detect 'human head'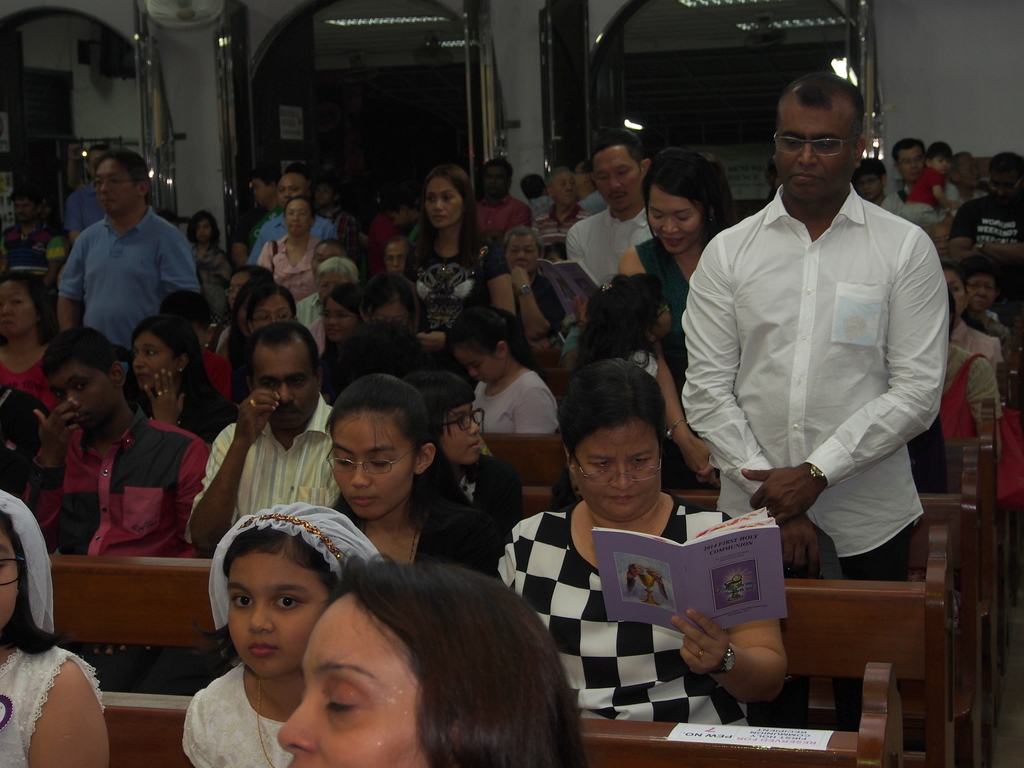
{"left": 360, "top": 276, "right": 422, "bottom": 326}
